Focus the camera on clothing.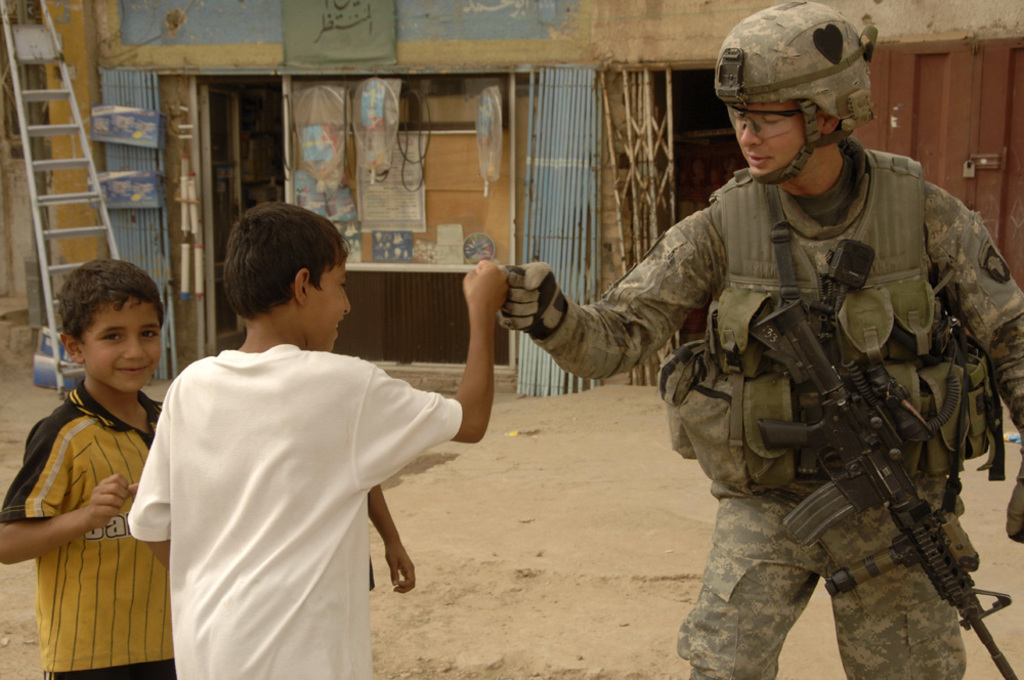
Focus region: detection(126, 278, 450, 677).
